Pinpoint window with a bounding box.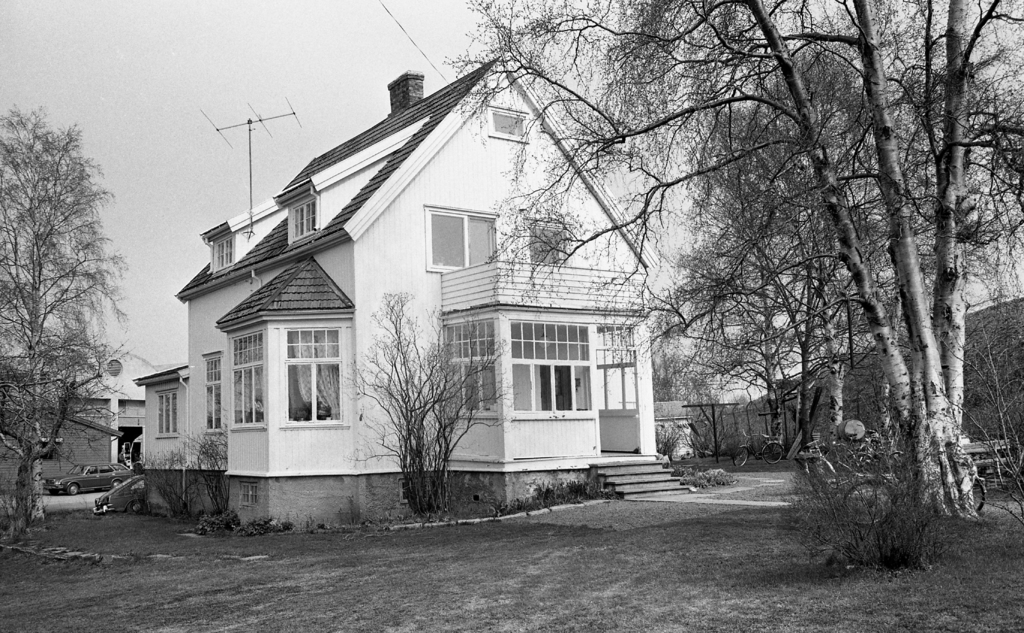
x1=201 y1=353 x2=222 y2=436.
